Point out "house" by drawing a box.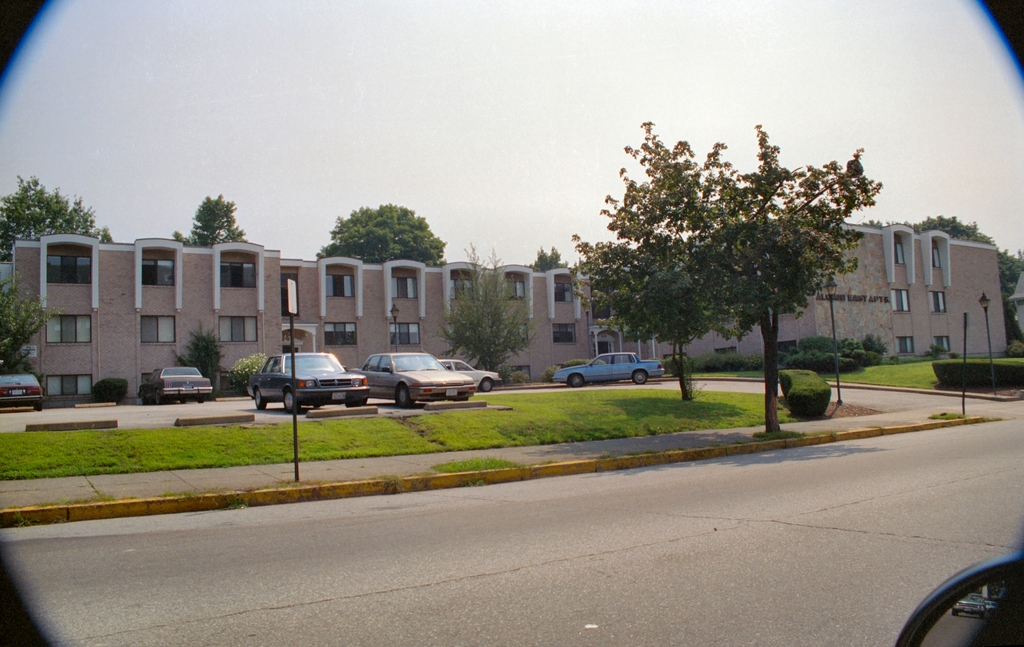
670/215/1010/365.
